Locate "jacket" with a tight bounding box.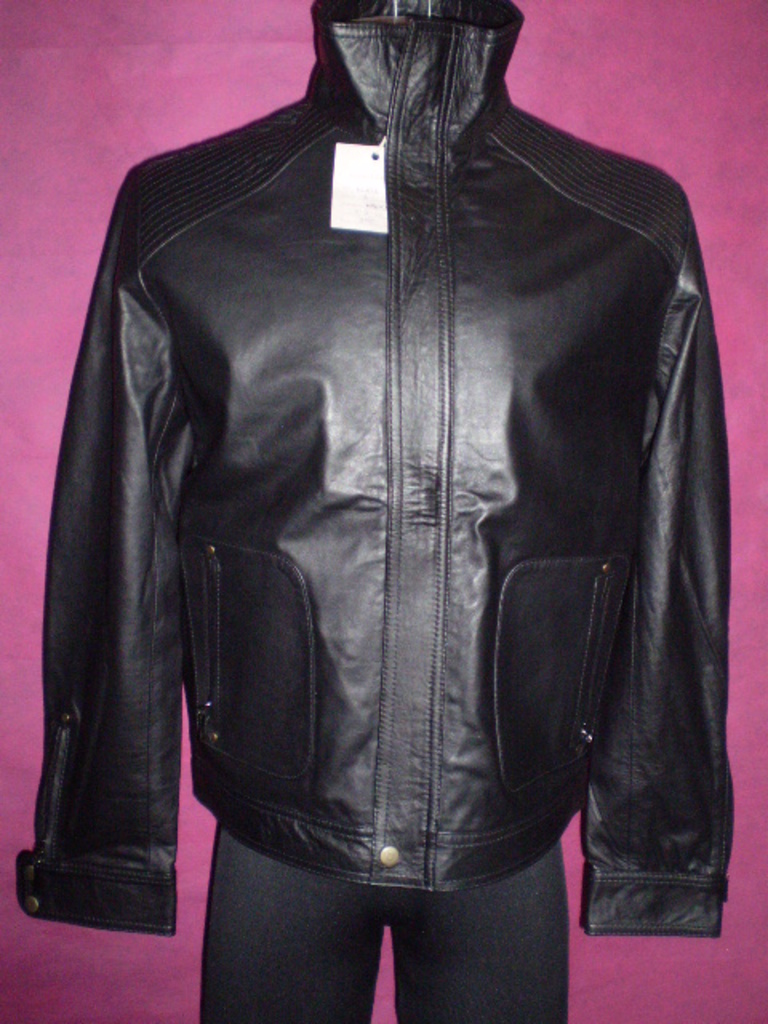
x1=14 y1=0 x2=733 y2=931.
